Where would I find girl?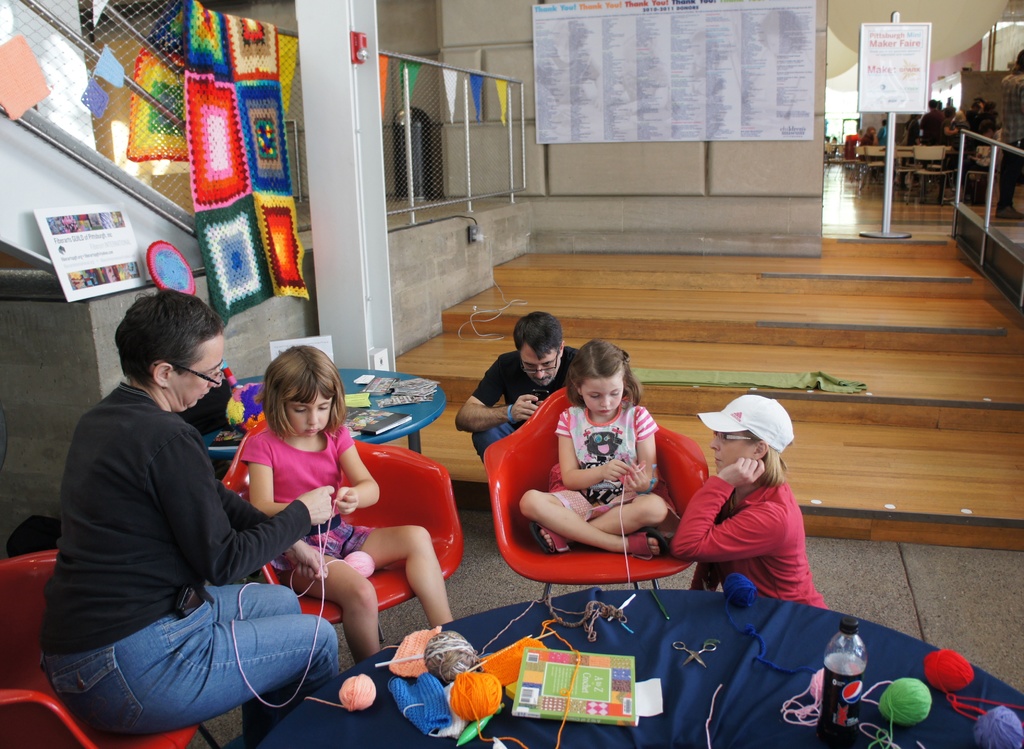
At (x1=676, y1=397, x2=828, y2=611).
